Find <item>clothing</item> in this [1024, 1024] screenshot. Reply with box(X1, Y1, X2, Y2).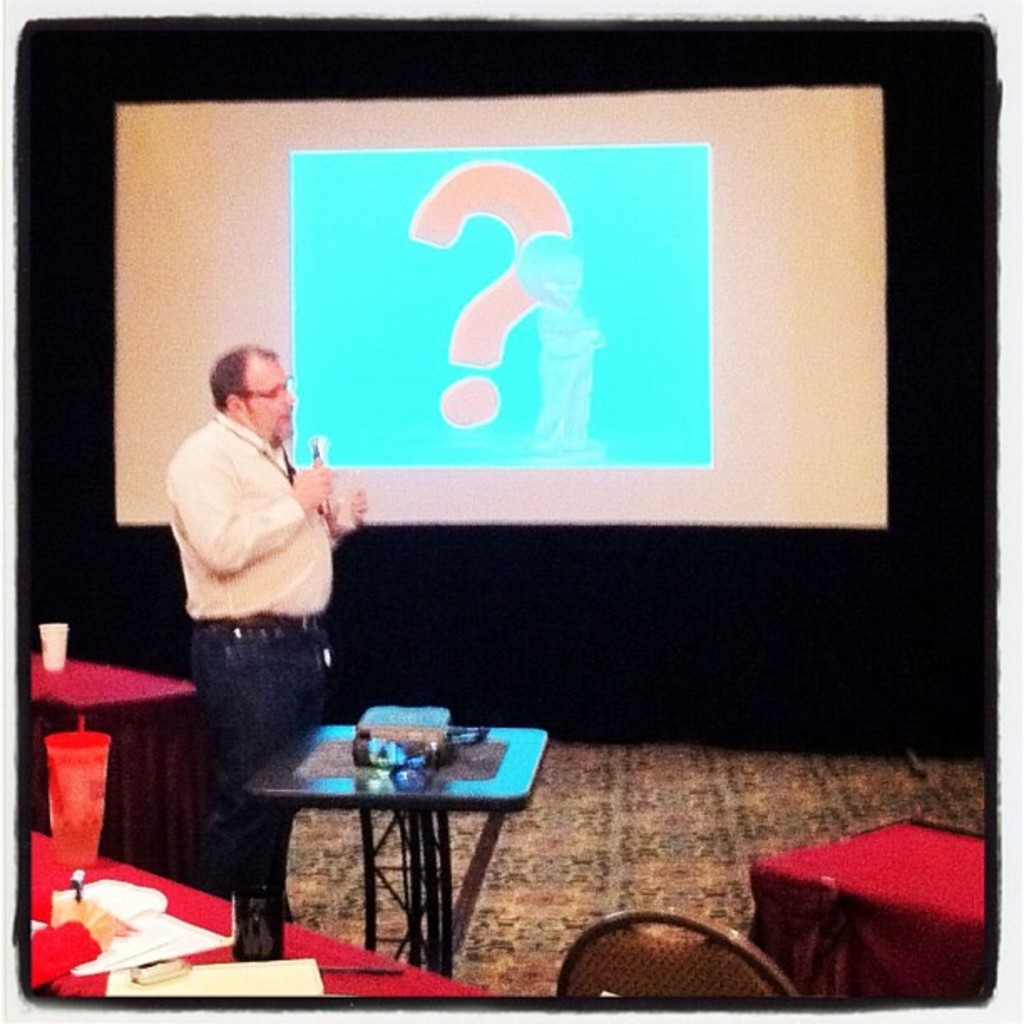
box(149, 293, 370, 877).
